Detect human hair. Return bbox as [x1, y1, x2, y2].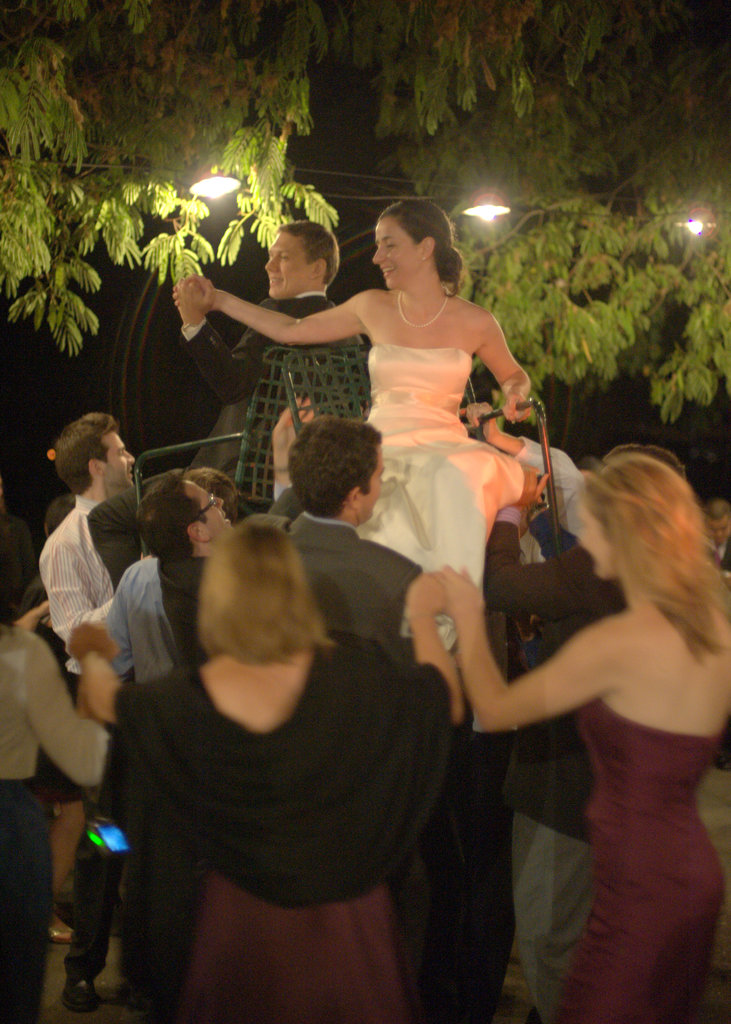
[291, 403, 382, 515].
